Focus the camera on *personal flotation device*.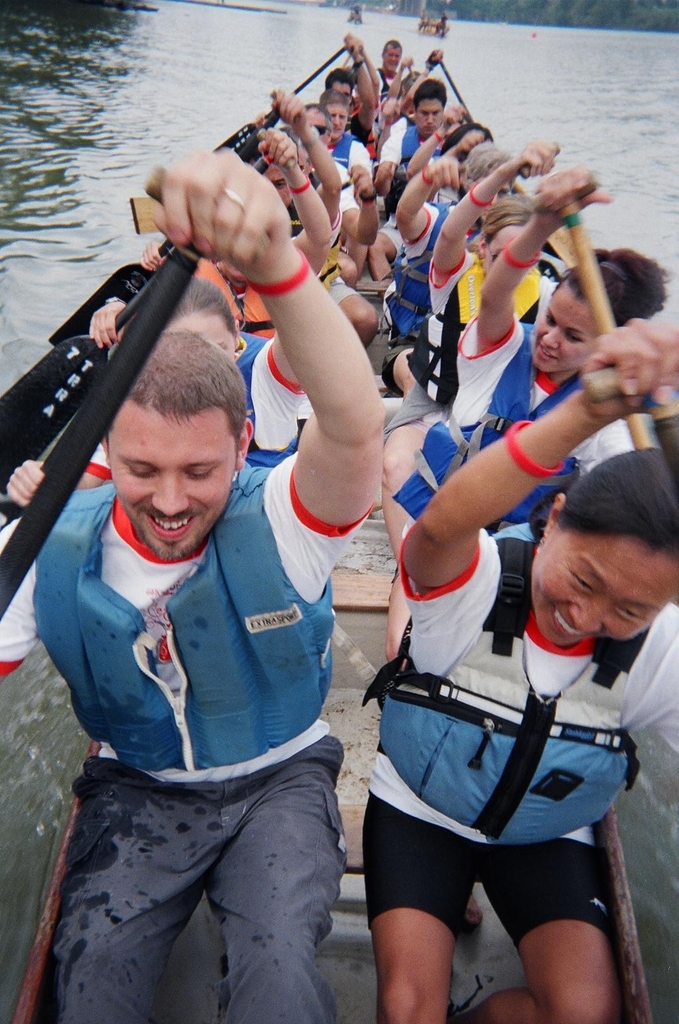
Focus region: 29:460:338:778.
